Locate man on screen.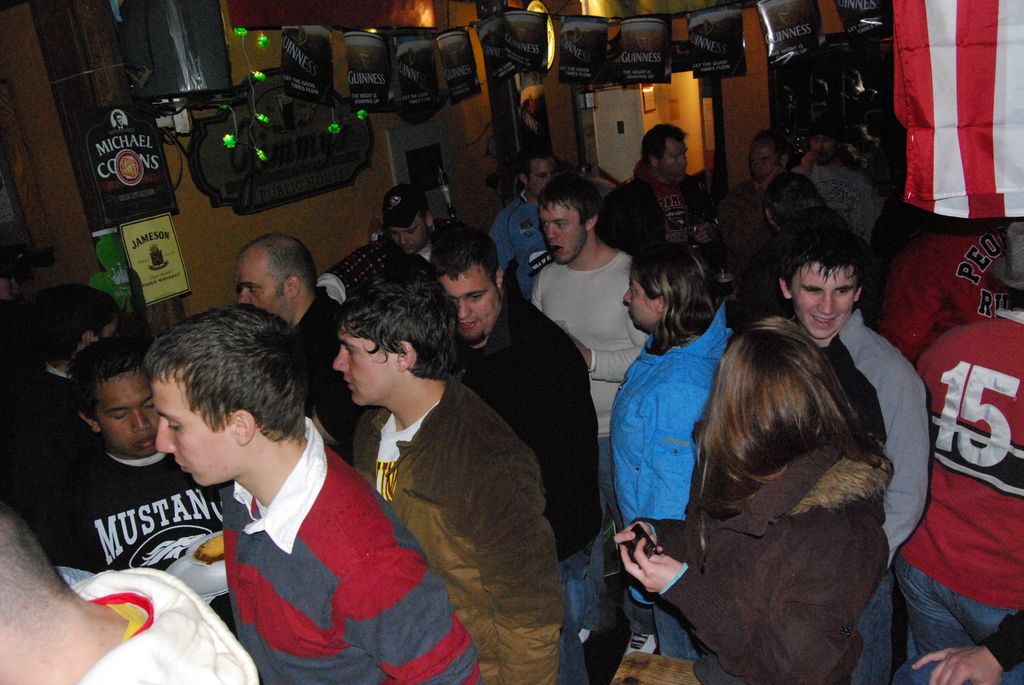
On screen at x1=135, y1=347, x2=441, y2=671.
